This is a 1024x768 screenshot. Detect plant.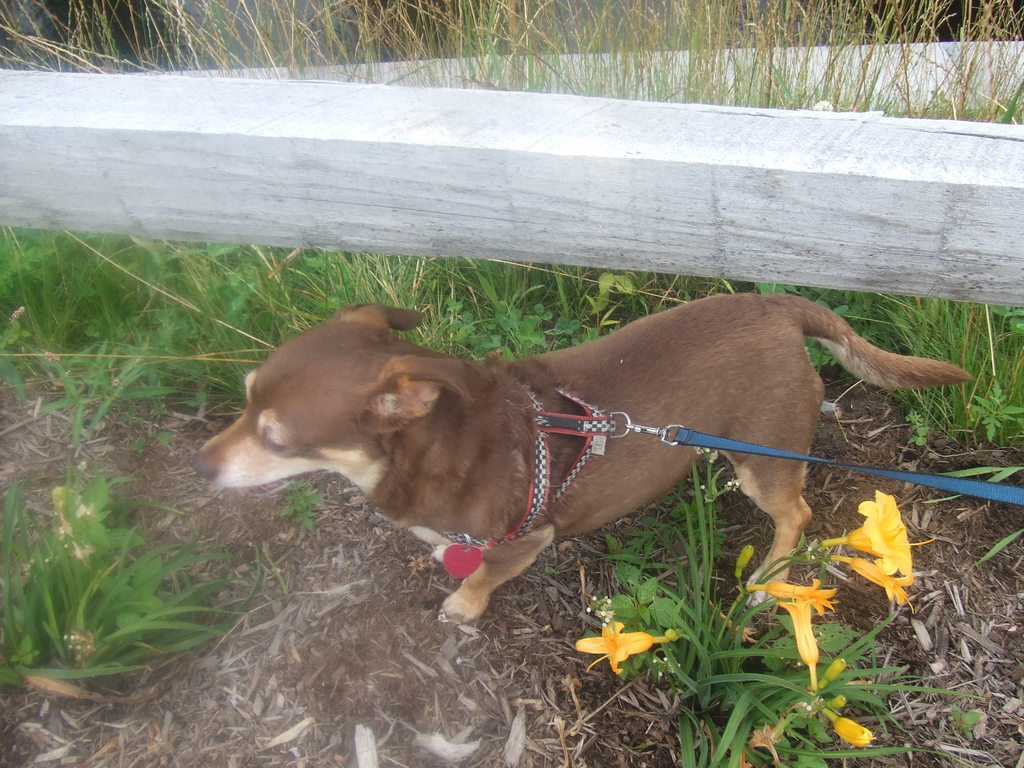
Rect(952, 699, 980, 744).
